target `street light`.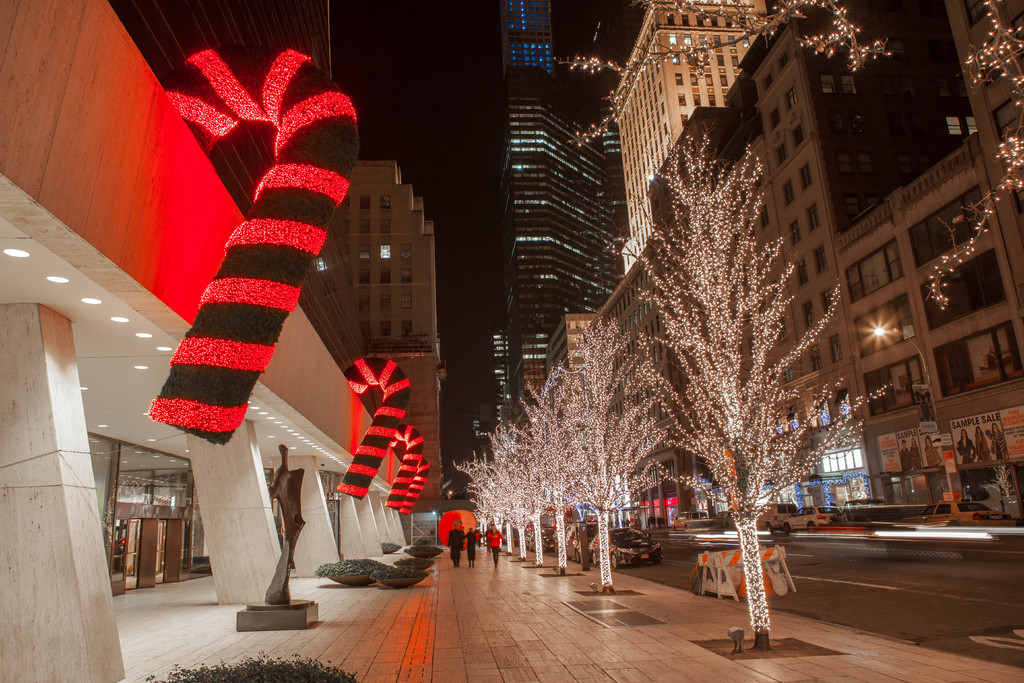
Target region: bbox=[430, 509, 440, 546].
